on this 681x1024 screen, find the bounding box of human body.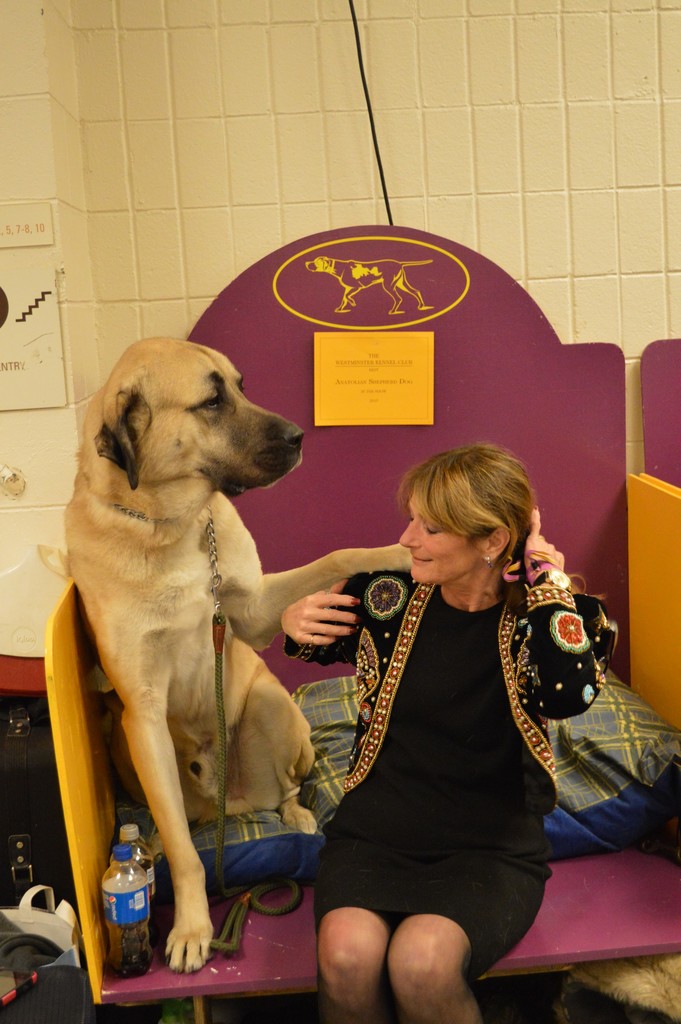
Bounding box: (283,411,608,1021).
